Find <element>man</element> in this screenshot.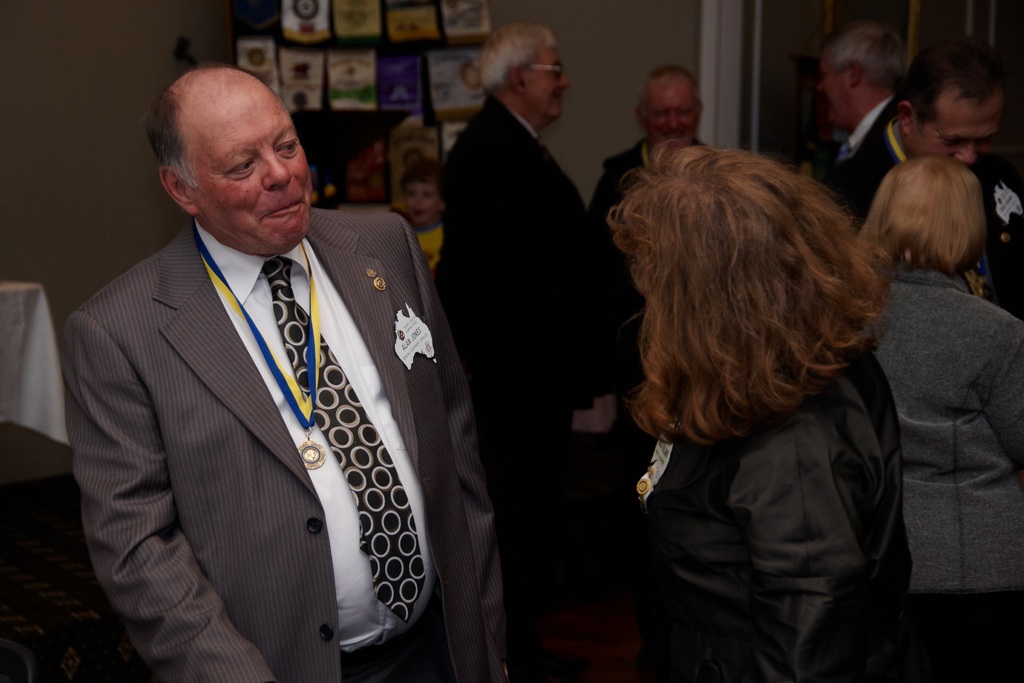
The bounding box for <element>man</element> is 823:37:1023:325.
